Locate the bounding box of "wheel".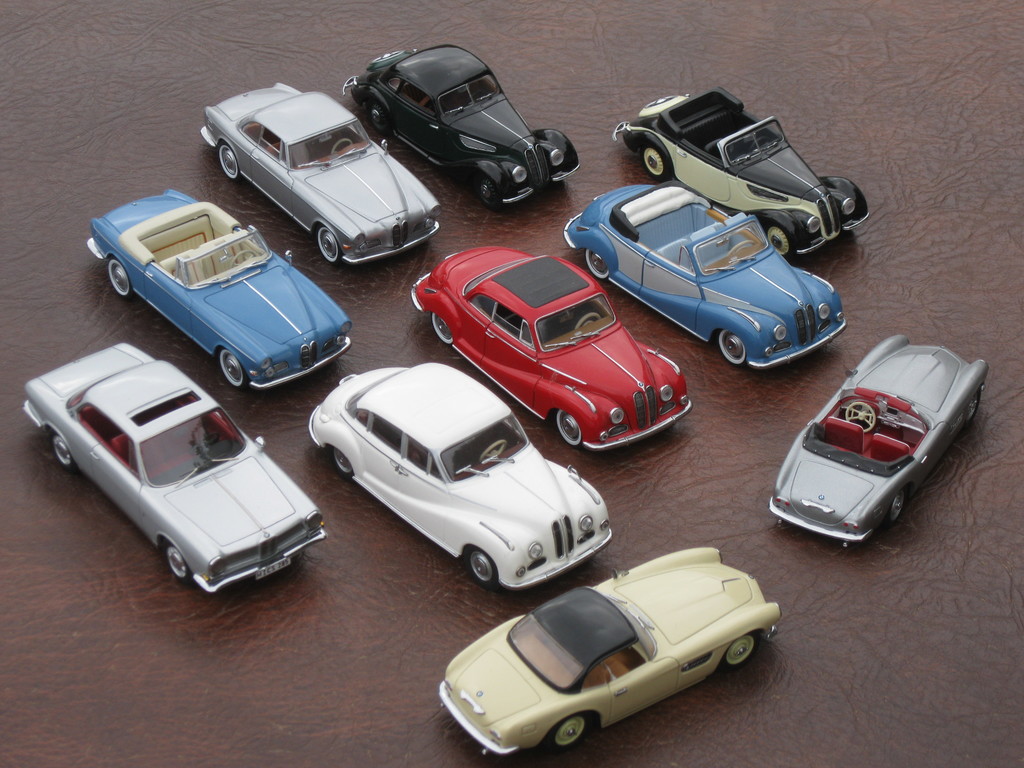
Bounding box: Rect(218, 142, 237, 179).
